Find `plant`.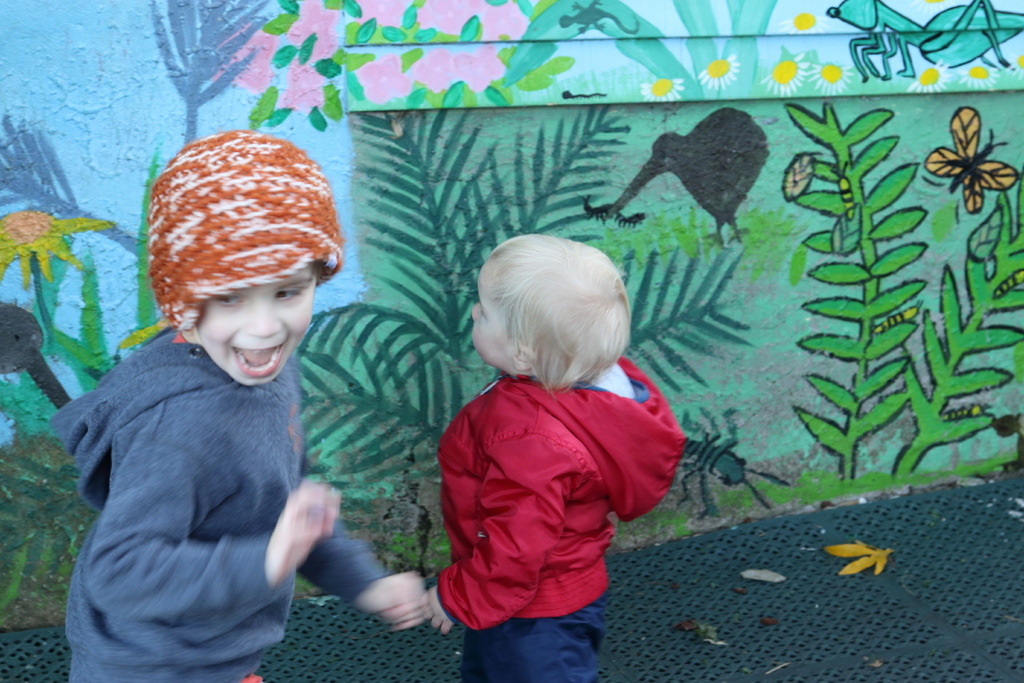
753,53,1023,525.
